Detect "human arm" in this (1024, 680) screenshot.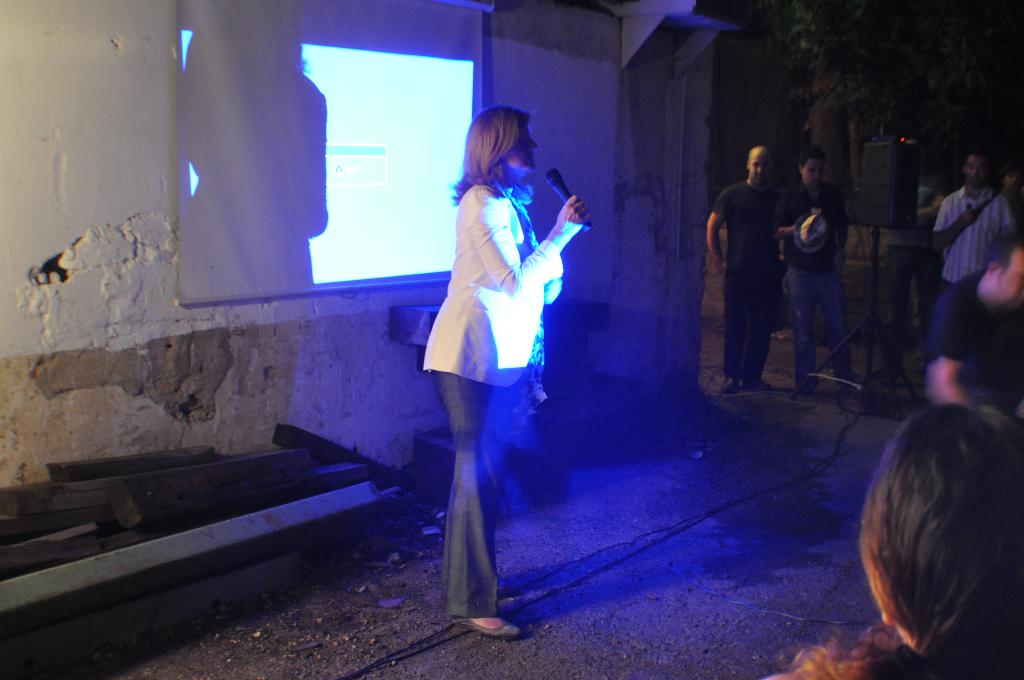
Detection: crop(836, 199, 850, 272).
